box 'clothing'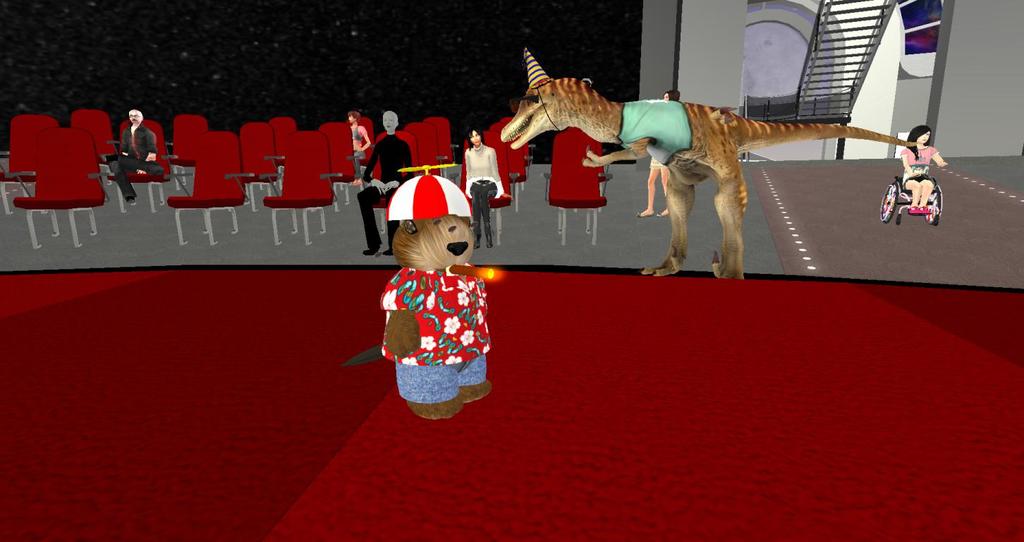
pyautogui.locateOnScreen(349, 138, 413, 256)
